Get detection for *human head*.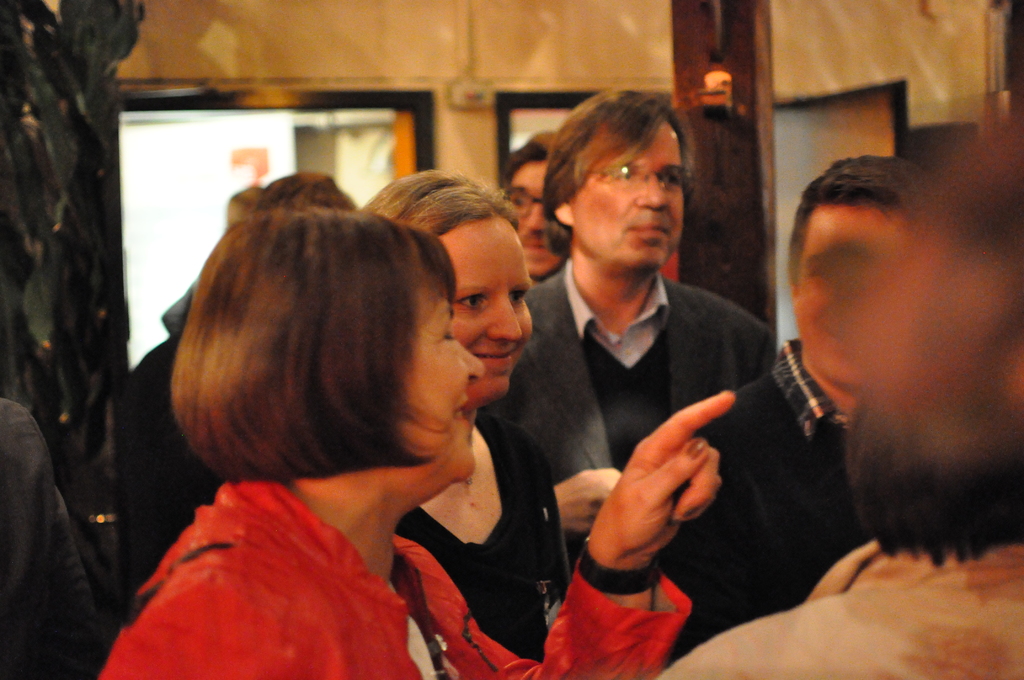
Detection: BBox(492, 129, 564, 277).
